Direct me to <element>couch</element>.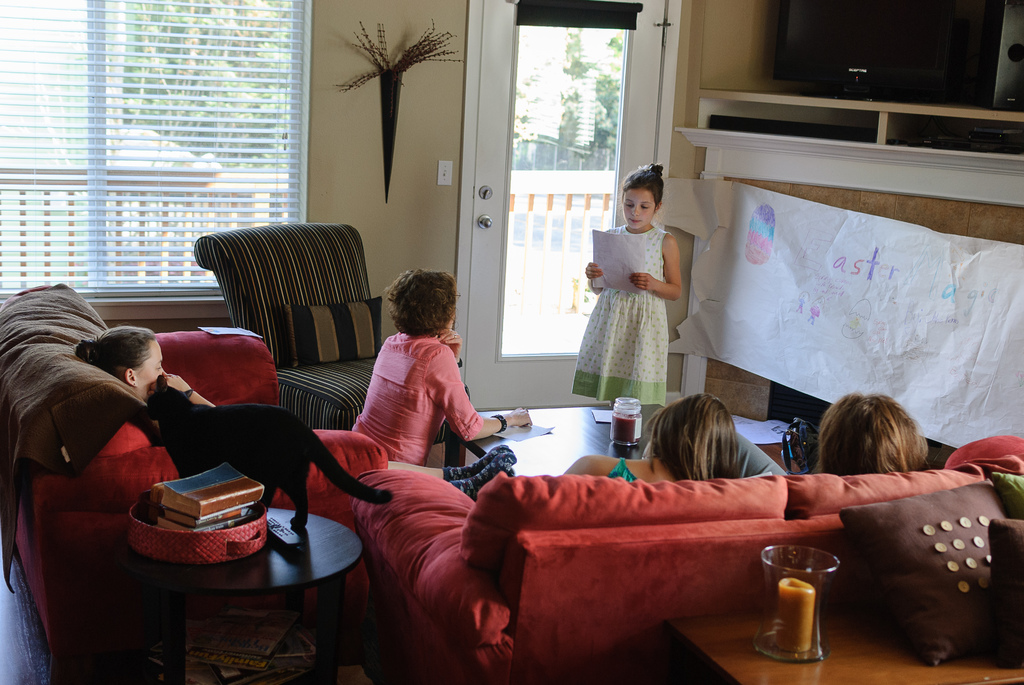
Direction: [0, 282, 391, 681].
